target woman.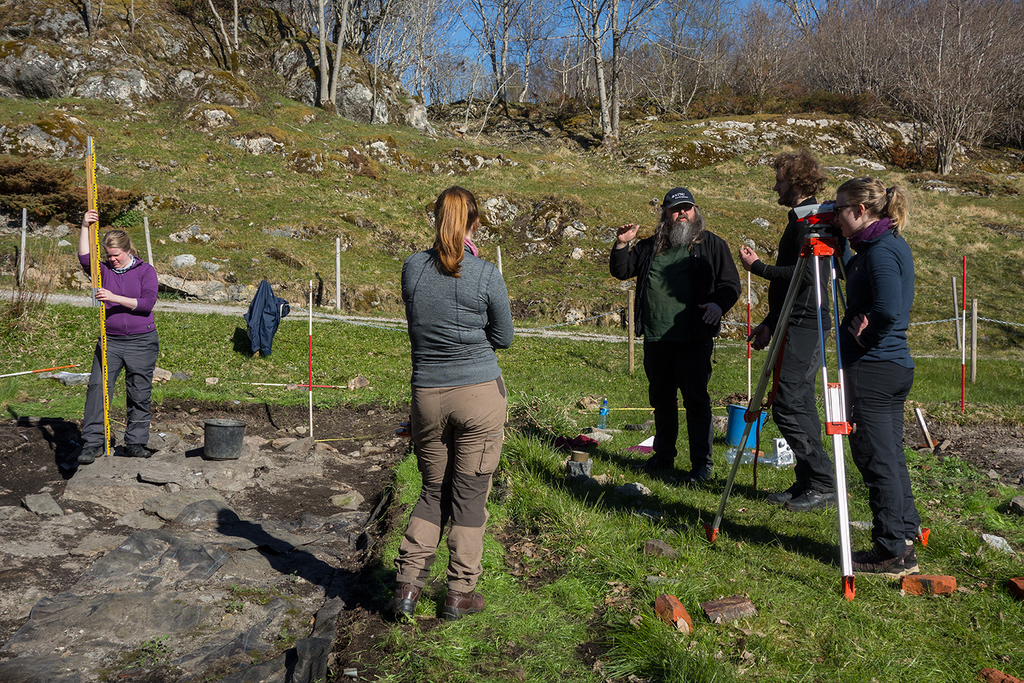
Target region: region(830, 175, 926, 581).
